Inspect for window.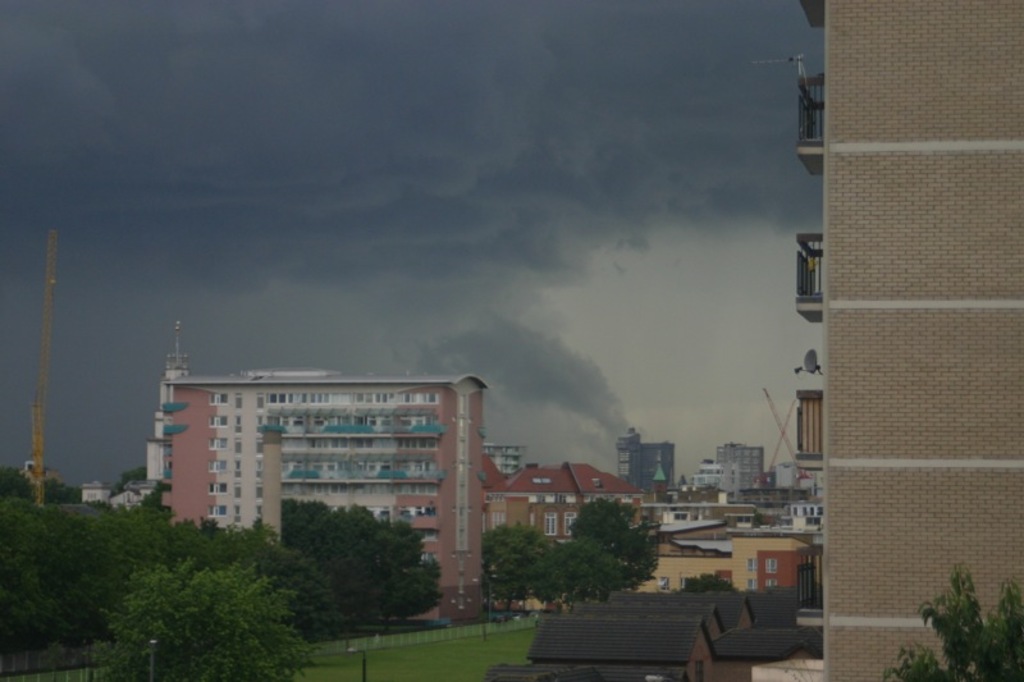
Inspection: (x1=566, y1=508, x2=579, y2=534).
